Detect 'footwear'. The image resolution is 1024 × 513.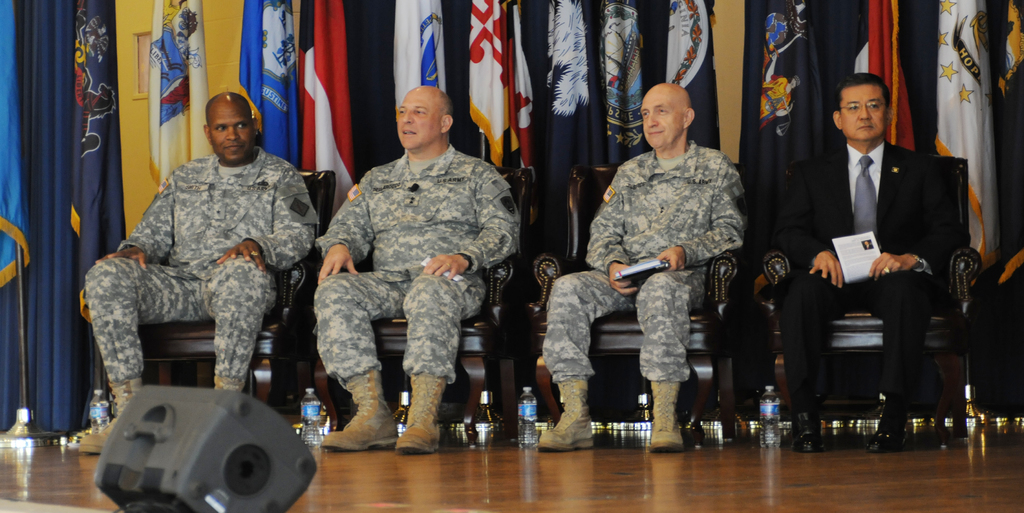
[x1=789, y1=410, x2=826, y2=453].
